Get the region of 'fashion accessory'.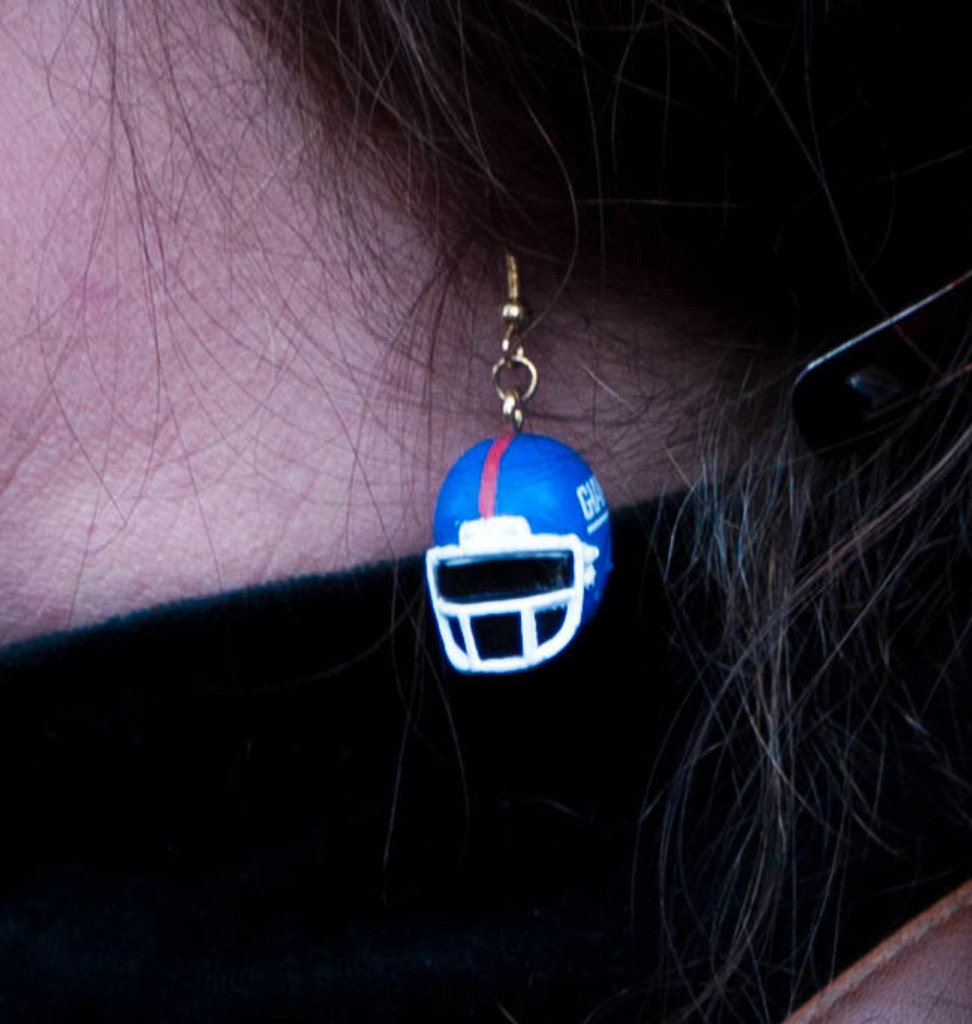
Rect(424, 247, 619, 668).
